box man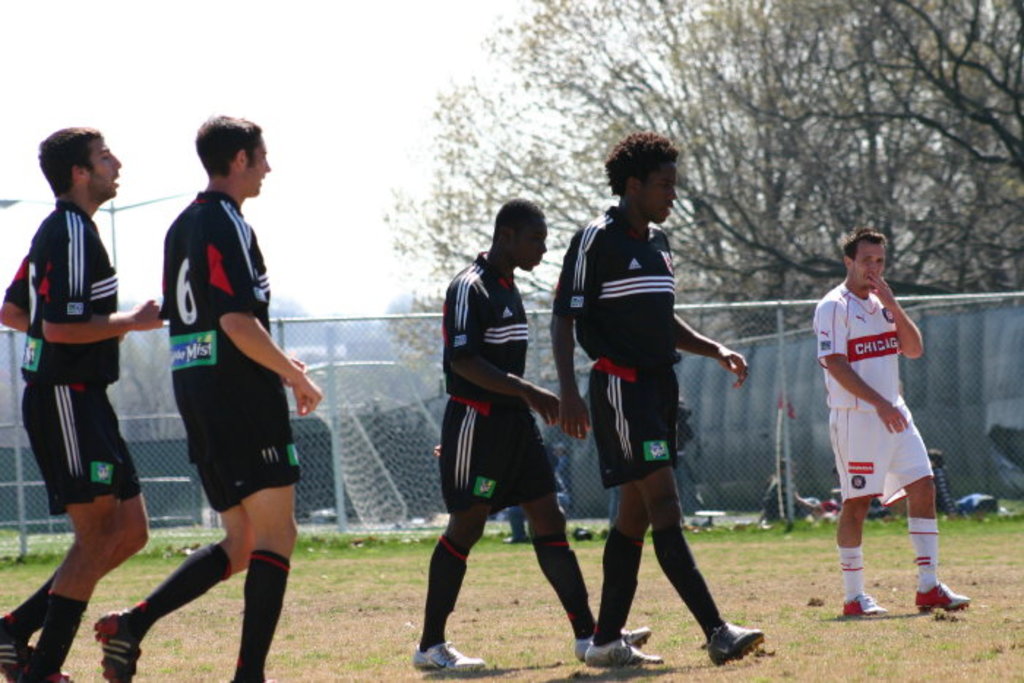
411:202:652:670
